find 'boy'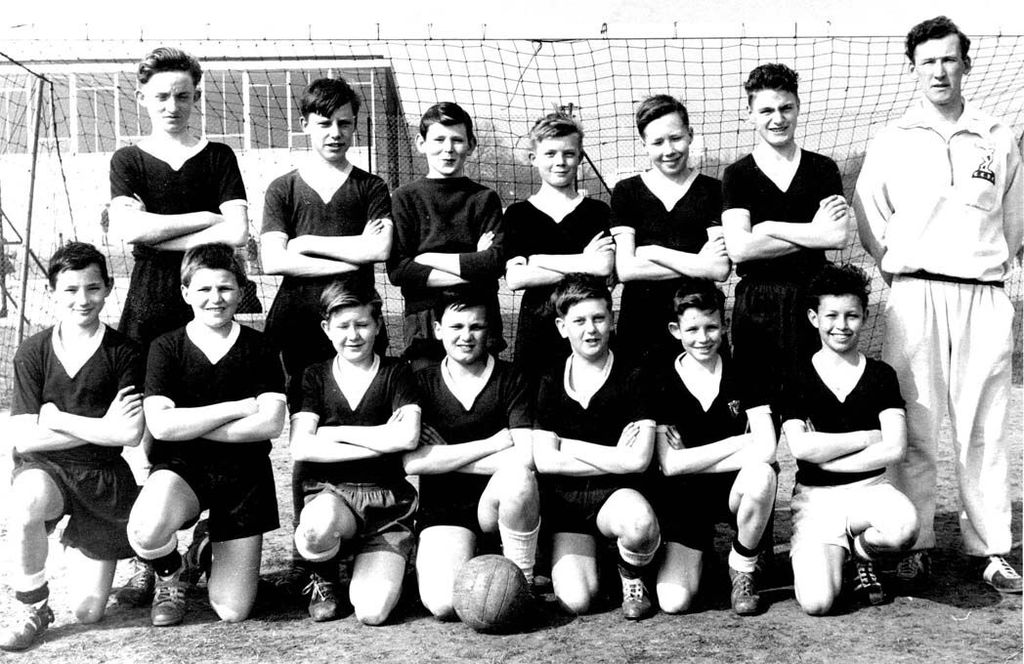
(766,251,930,624)
